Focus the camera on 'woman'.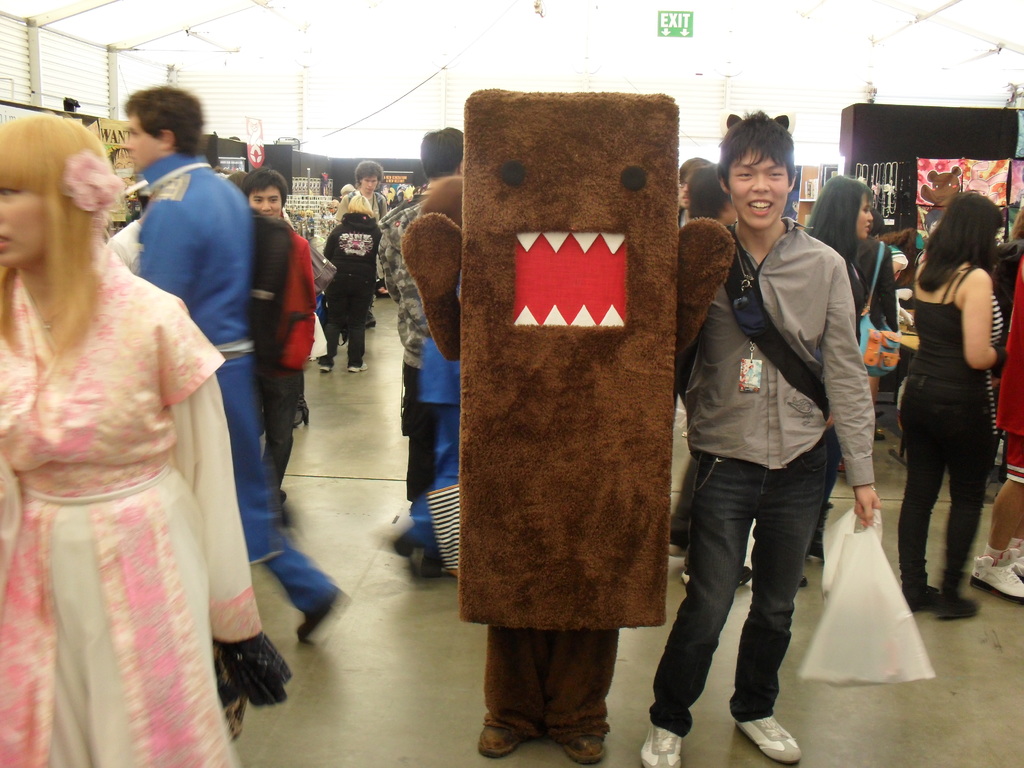
Focus region: [800, 172, 881, 584].
